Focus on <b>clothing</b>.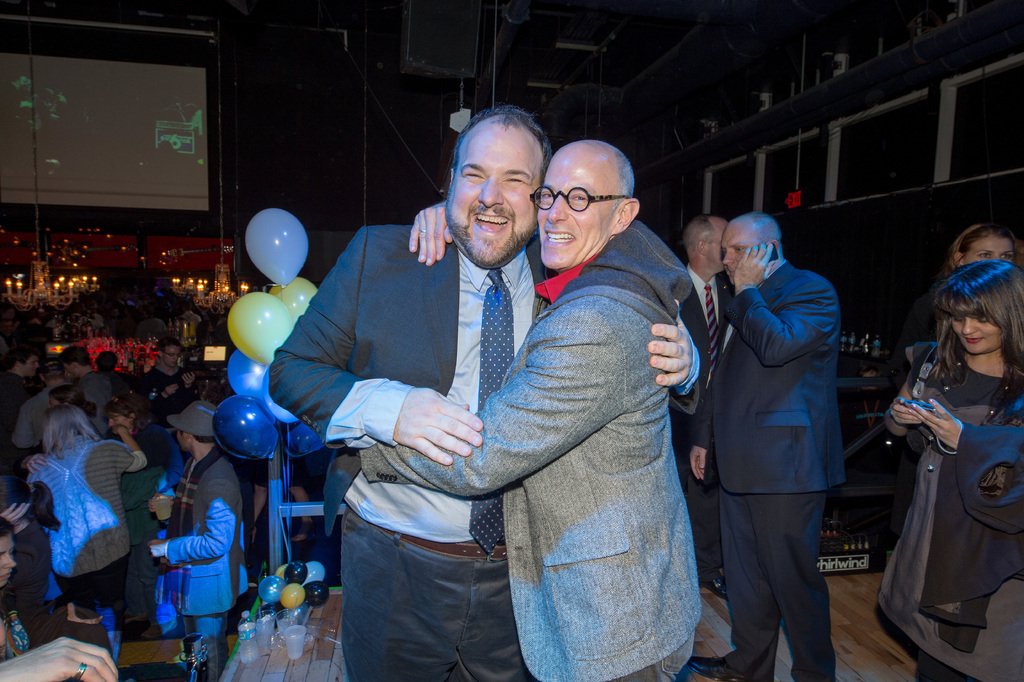
Focused at x1=71, y1=370, x2=113, y2=430.
